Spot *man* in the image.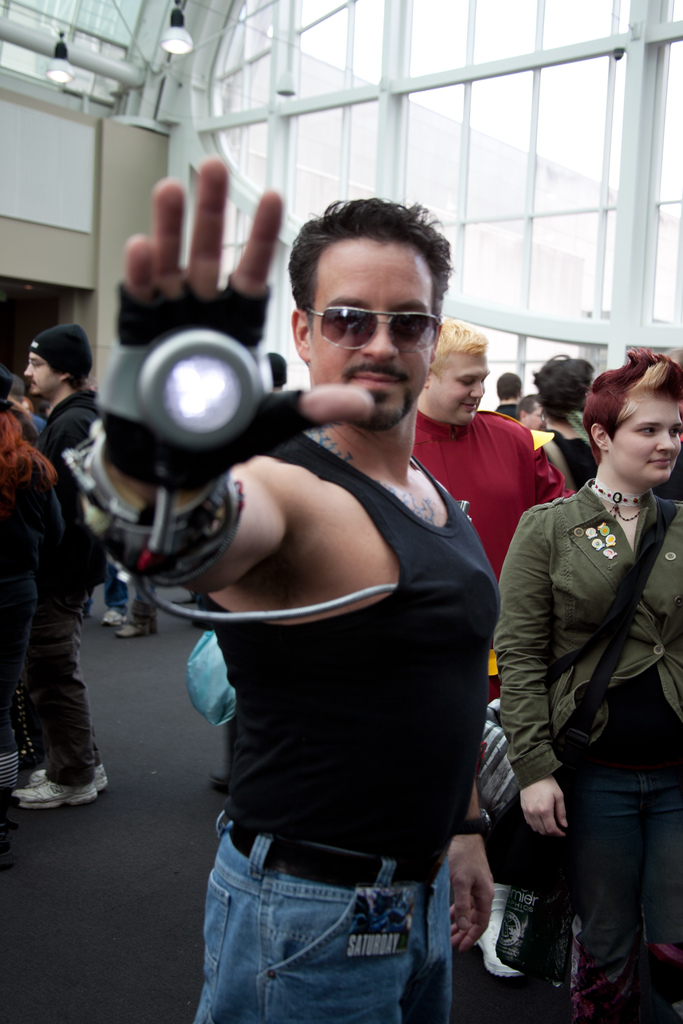
*man* found at detection(69, 161, 540, 975).
